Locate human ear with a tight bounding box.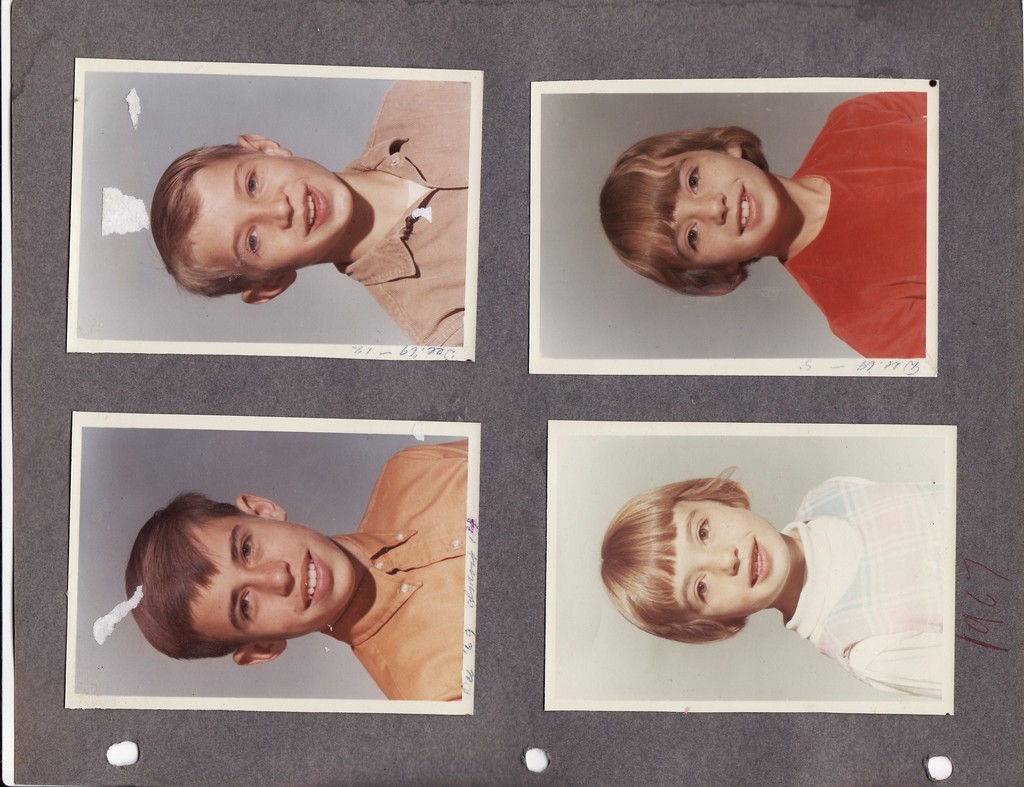
[x1=238, y1=499, x2=287, y2=520].
